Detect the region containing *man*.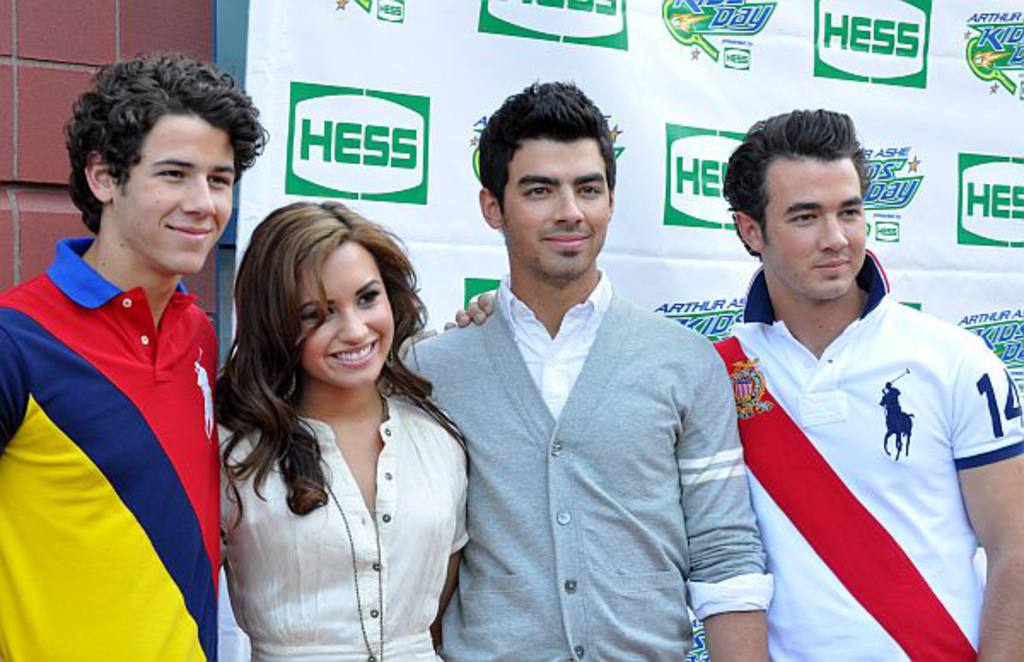
bbox=[0, 51, 276, 660].
